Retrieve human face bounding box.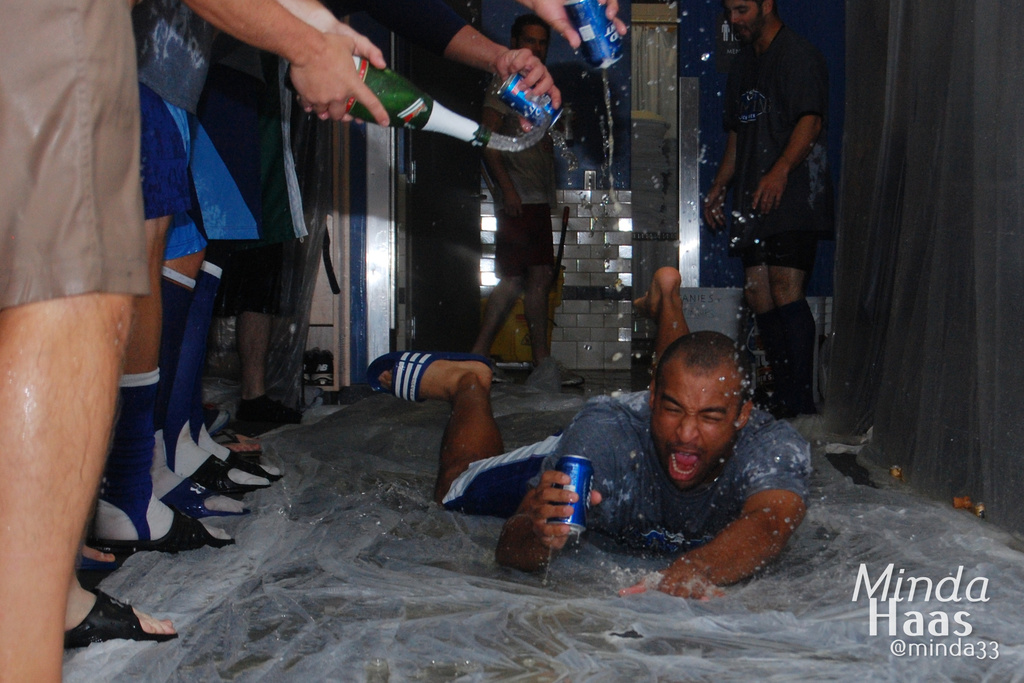
Bounding box: crop(731, 0, 769, 38).
